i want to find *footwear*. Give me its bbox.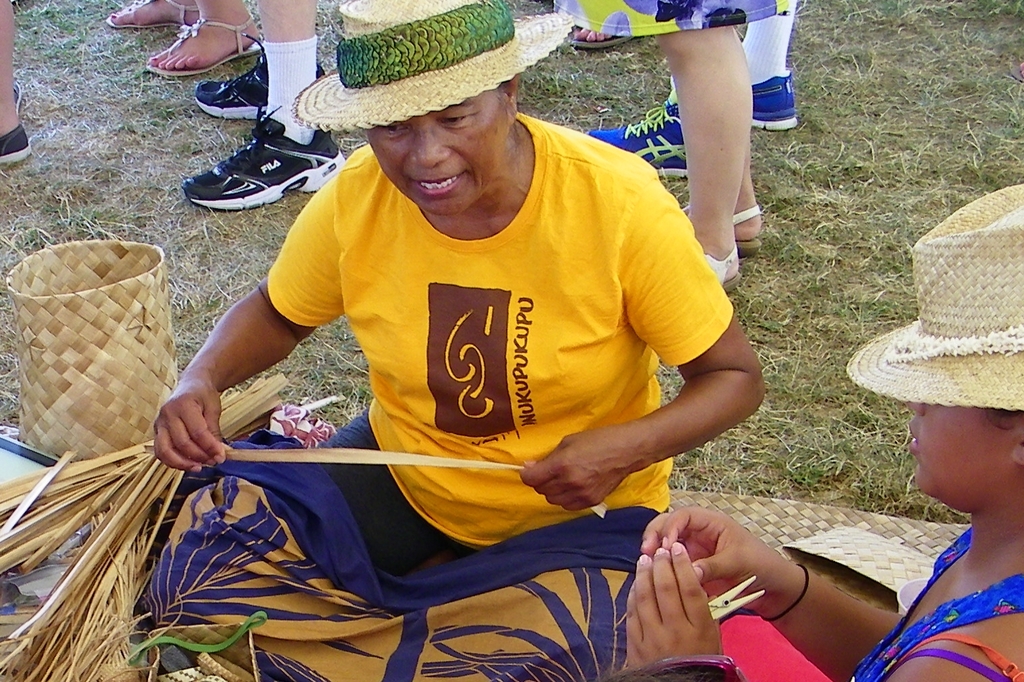
104/0/191/32.
